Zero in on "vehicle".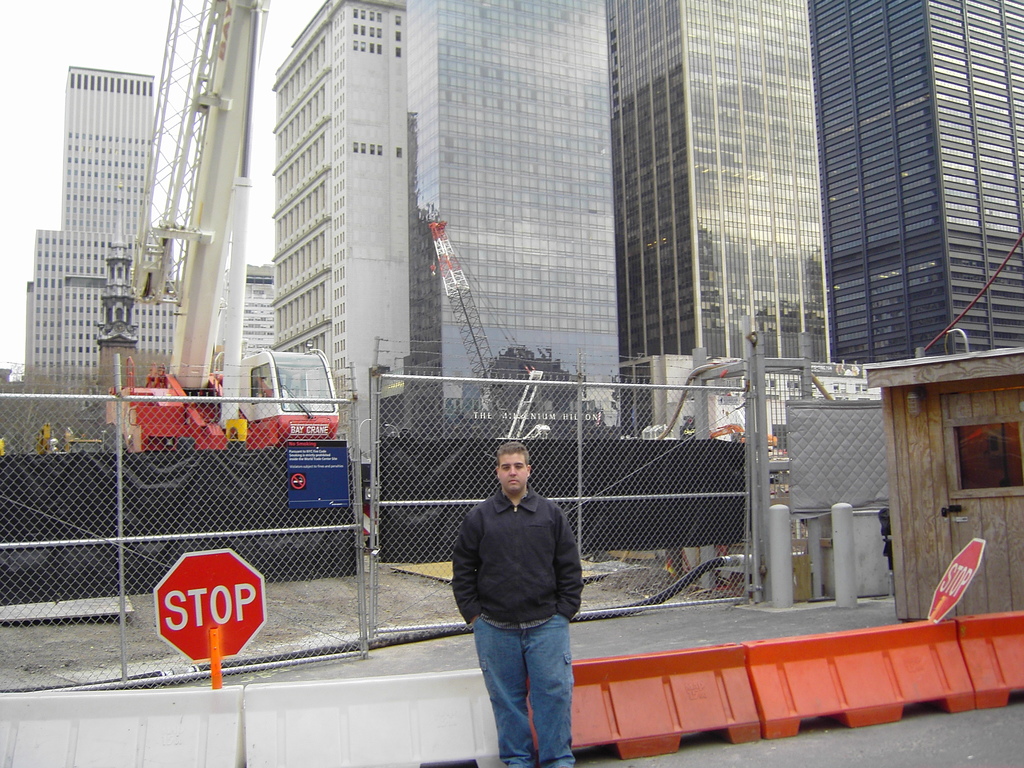
Zeroed in: <box>486,356,562,442</box>.
